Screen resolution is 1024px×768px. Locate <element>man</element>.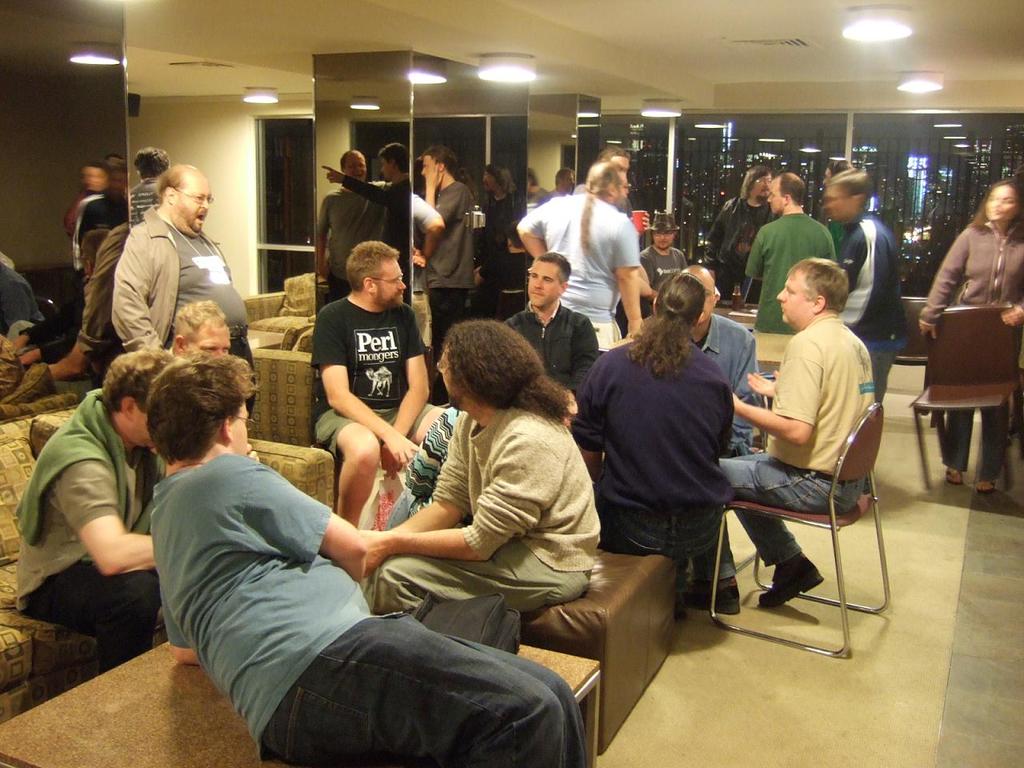
<region>358, 323, 595, 658</region>.
